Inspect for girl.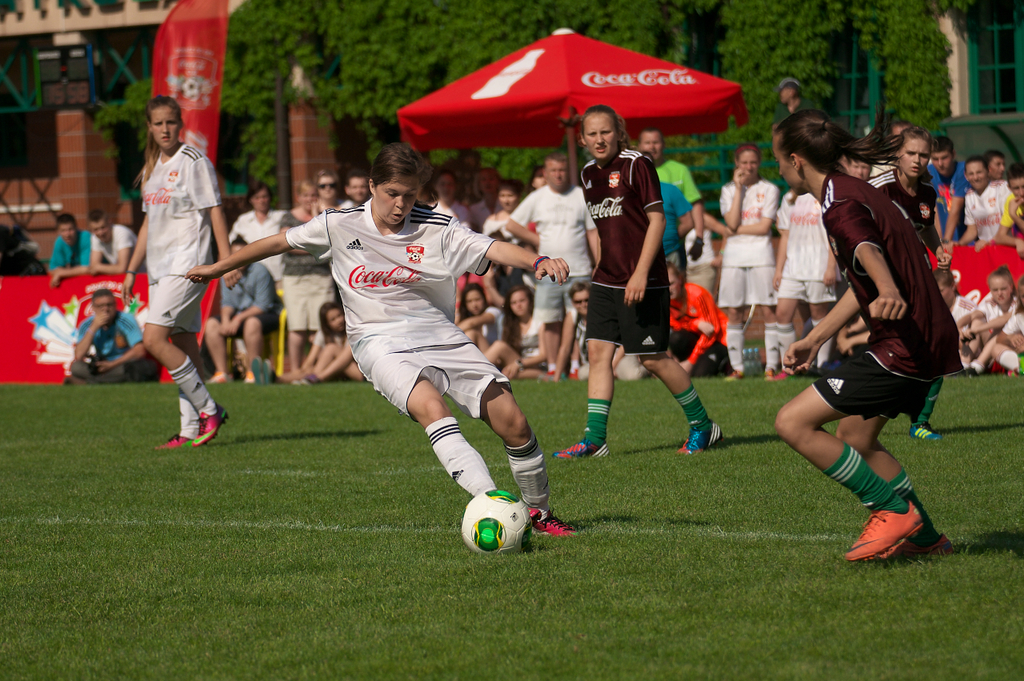
Inspection: {"left": 970, "top": 268, "right": 1014, "bottom": 359}.
